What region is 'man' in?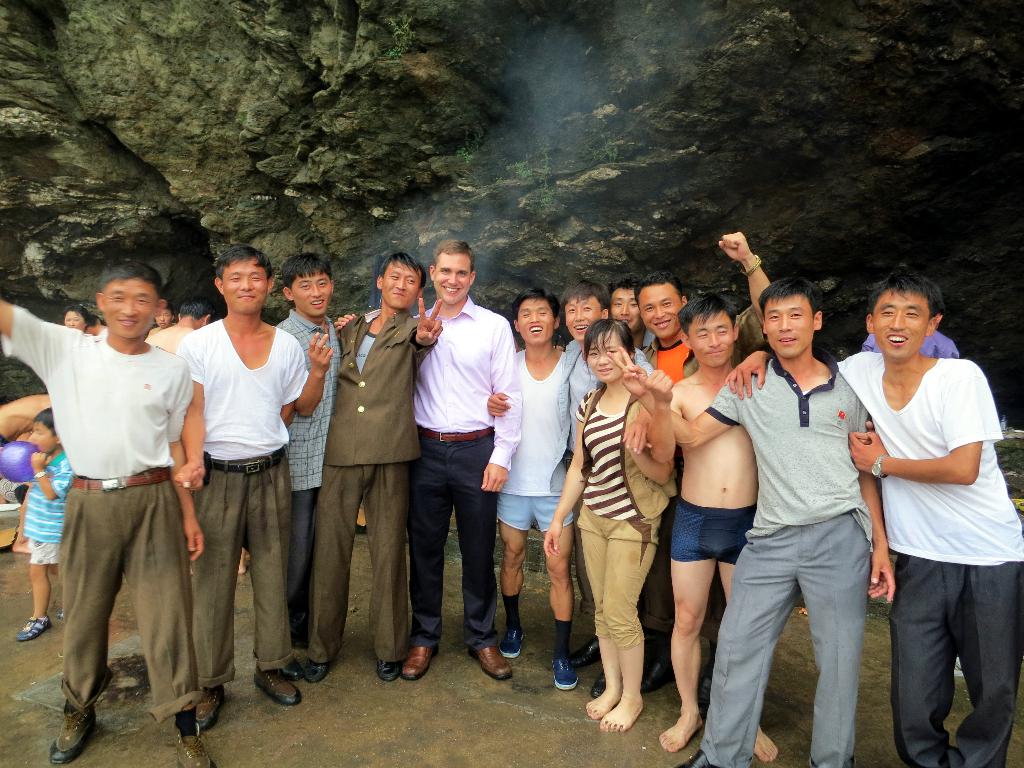
l=17, t=243, r=213, b=755.
